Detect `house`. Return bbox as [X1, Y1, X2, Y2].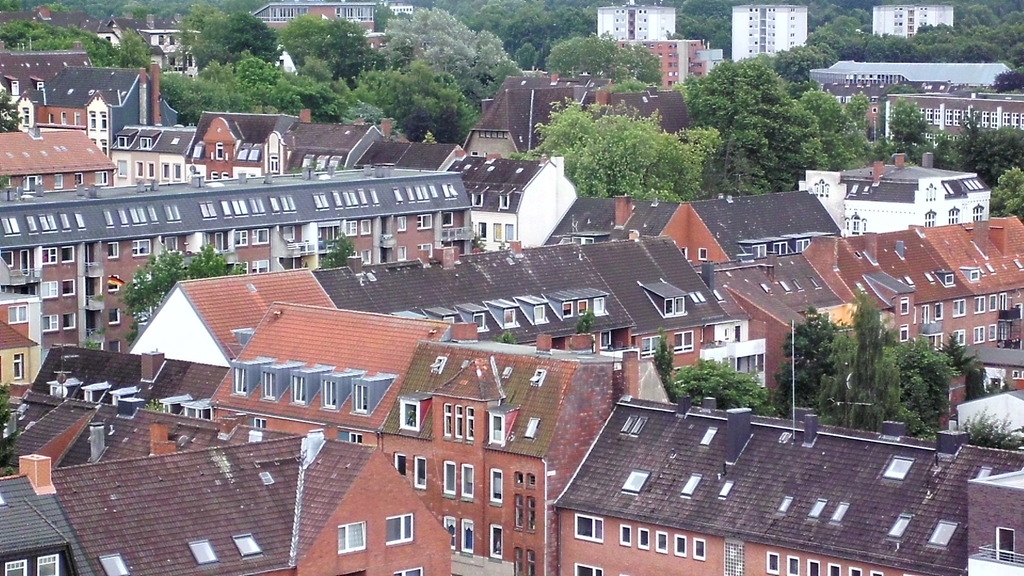
[0, 467, 81, 575].
